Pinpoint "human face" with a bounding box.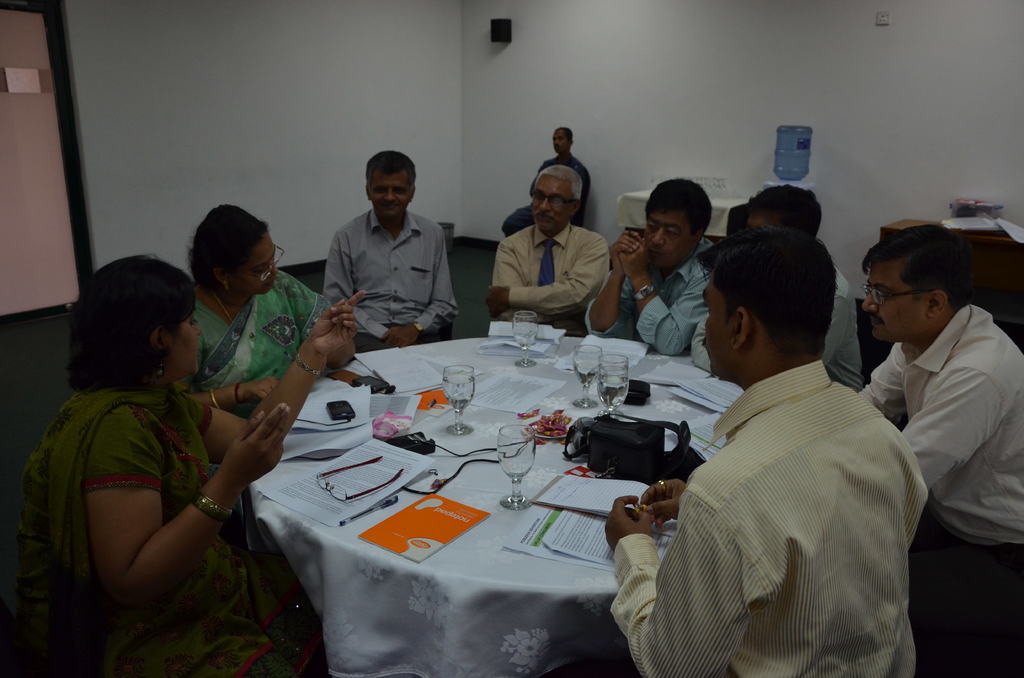
region(168, 301, 204, 369).
